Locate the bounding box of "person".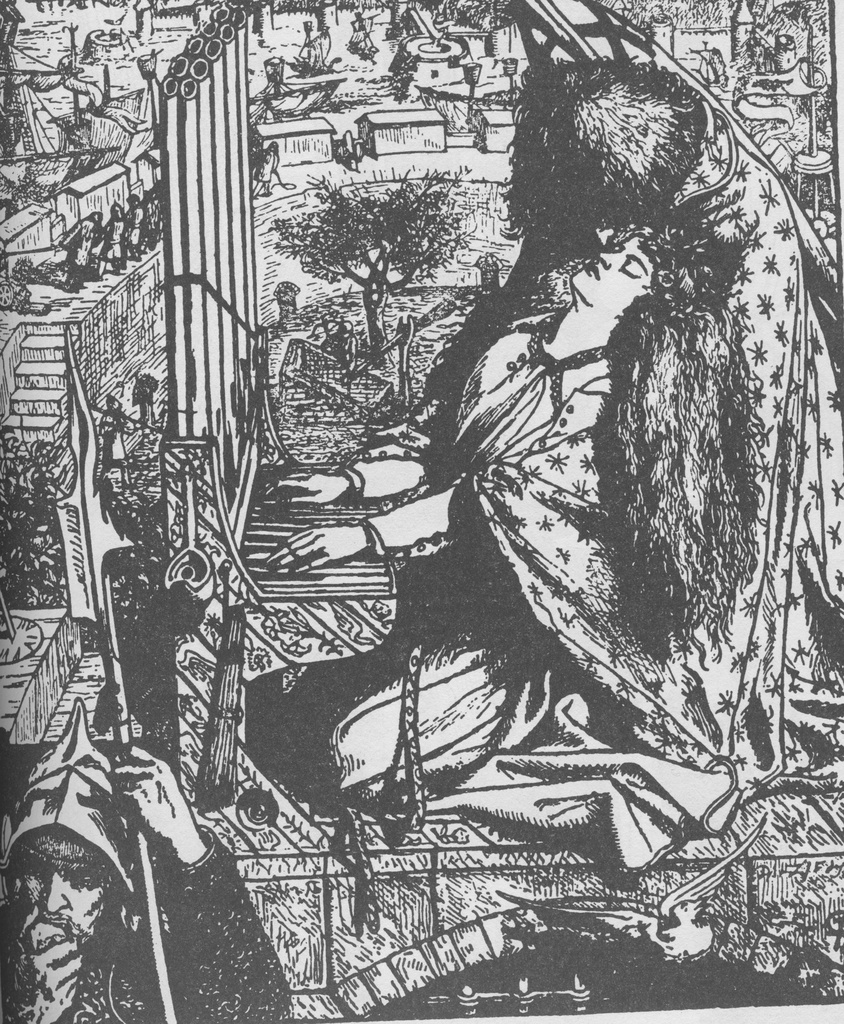
Bounding box: (x1=264, y1=227, x2=843, y2=862).
